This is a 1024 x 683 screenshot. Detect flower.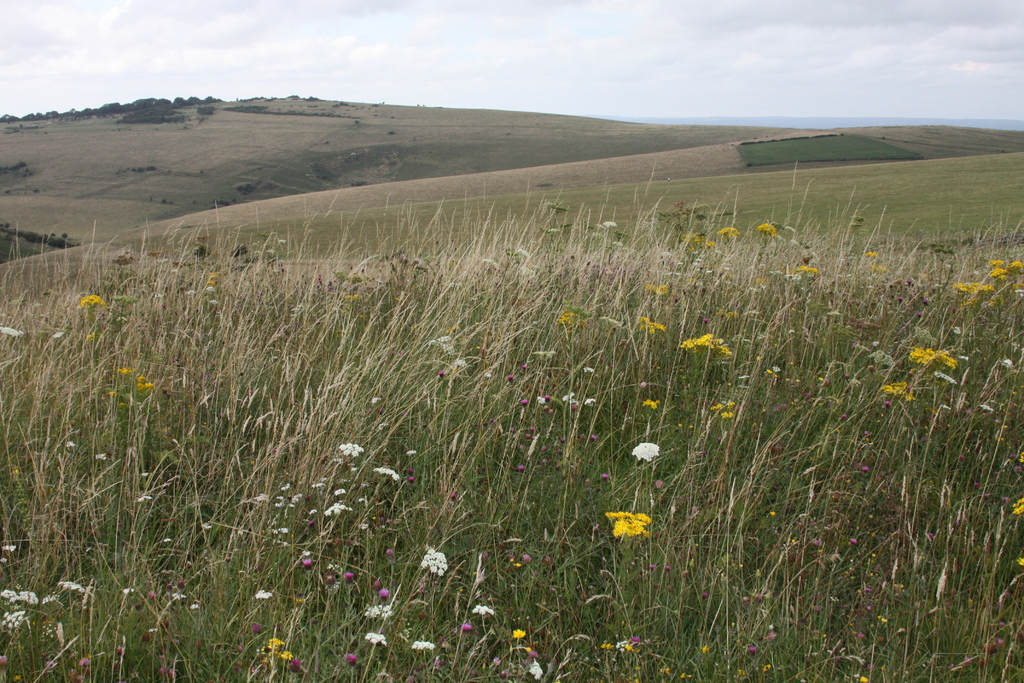
<bbox>649, 281, 666, 298</bbox>.
